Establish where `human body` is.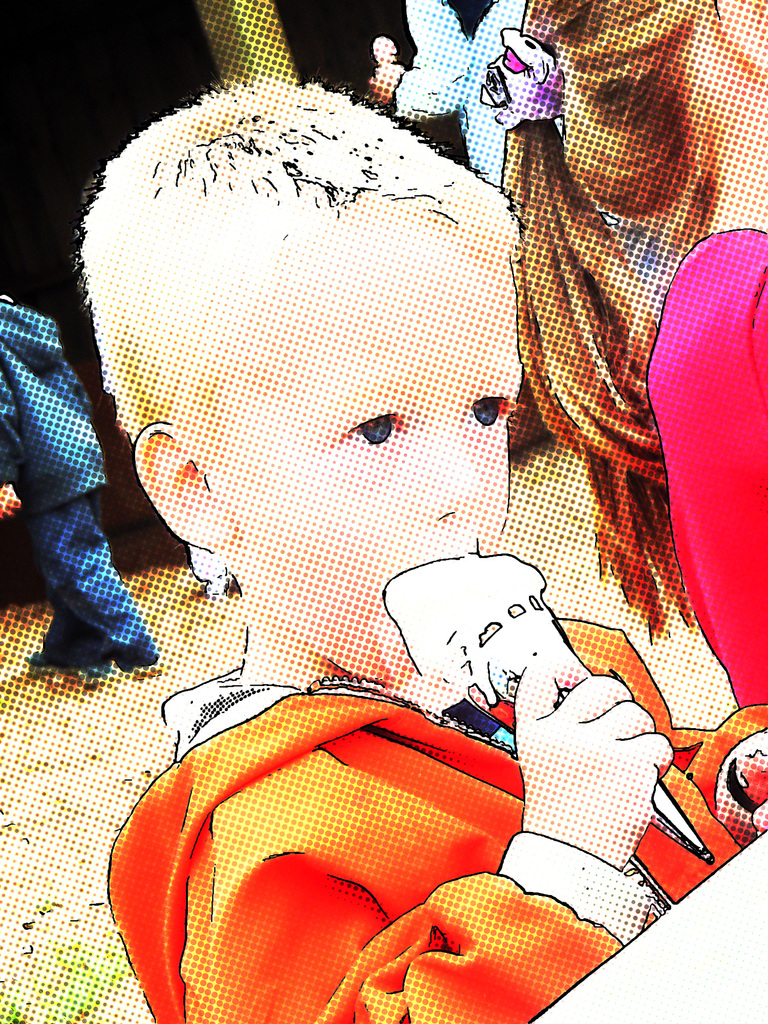
Established at 26/122/726/992.
